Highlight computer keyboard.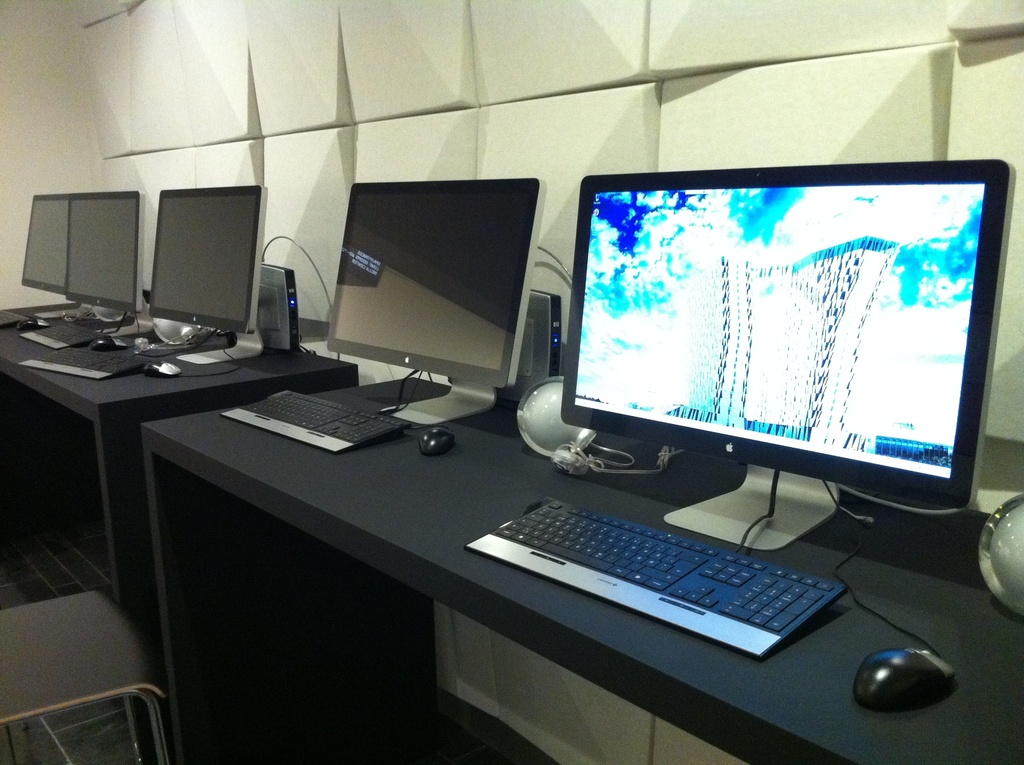
Highlighted region: 14/329/213/380.
